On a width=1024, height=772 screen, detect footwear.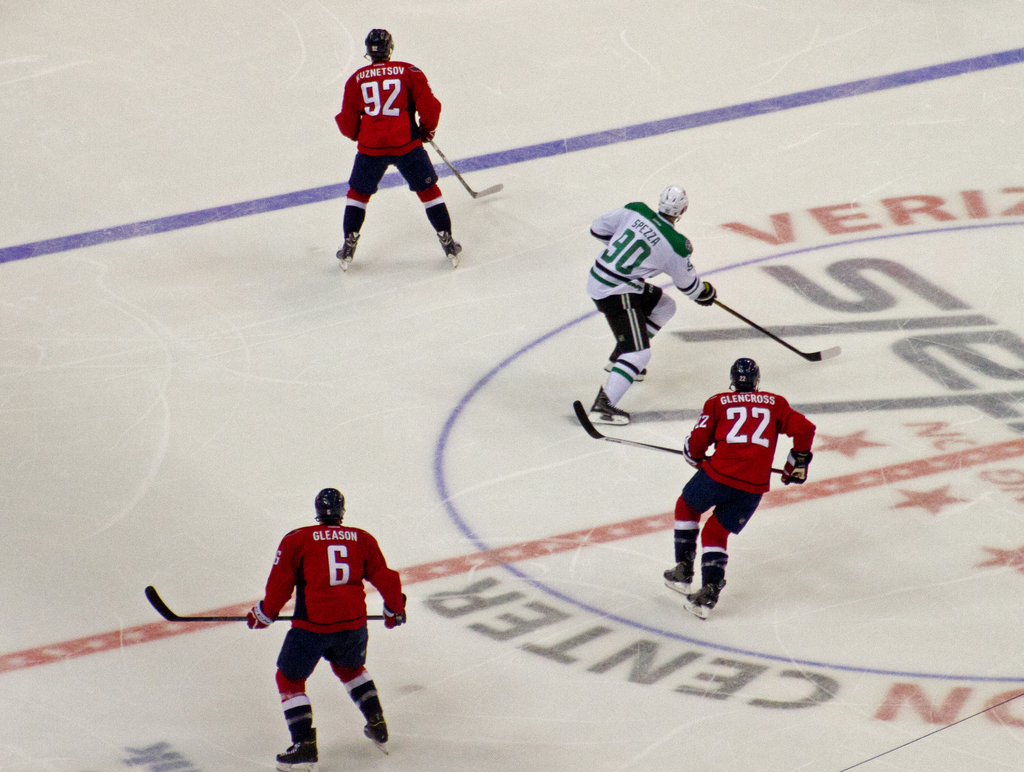
<region>669, 542, 748, 611</region>.
